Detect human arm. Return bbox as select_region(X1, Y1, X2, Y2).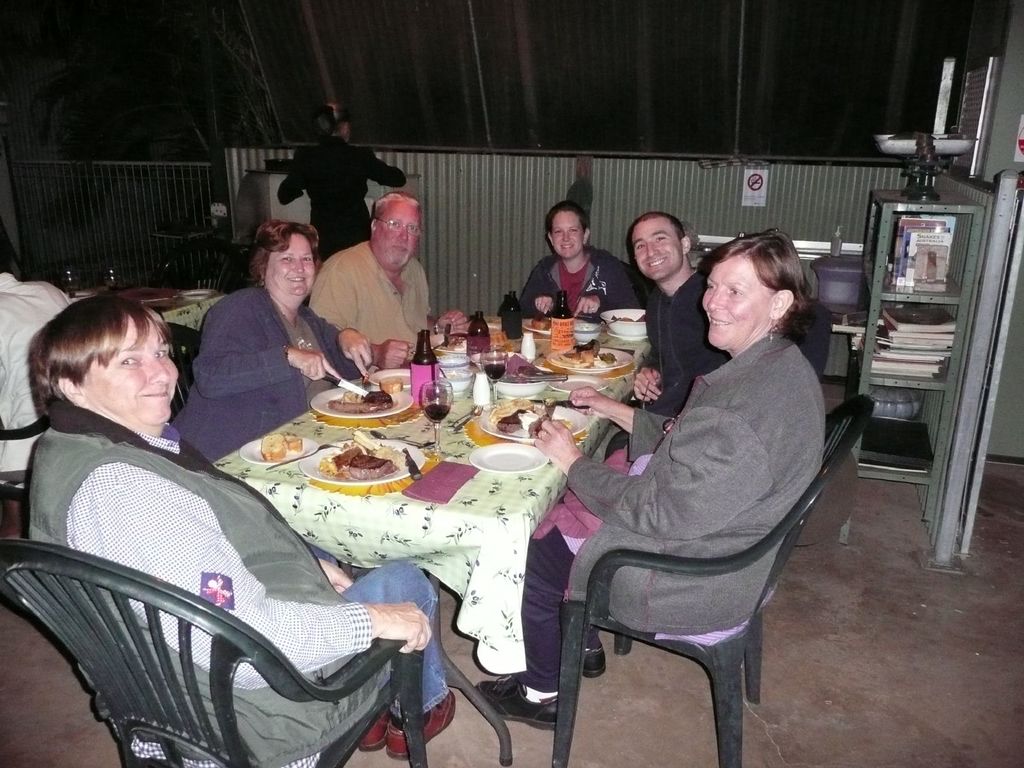
select_region(566, 260, 639, 321).
